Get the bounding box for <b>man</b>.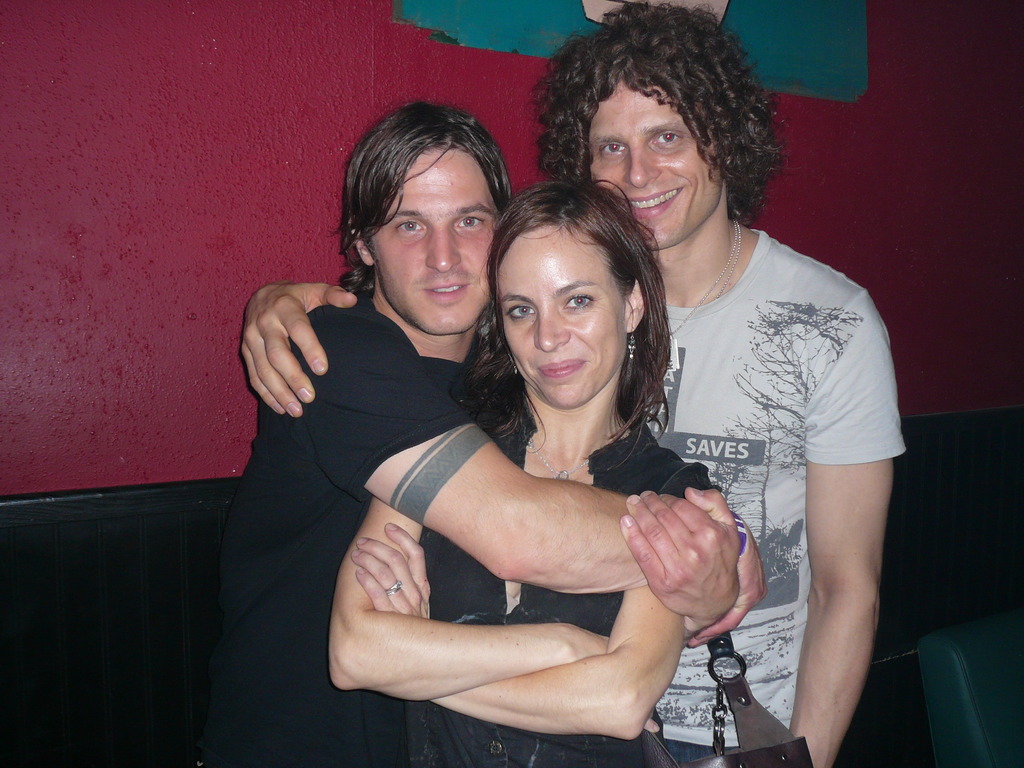
<bbox>197, 97, 767, 767</bbox>.
